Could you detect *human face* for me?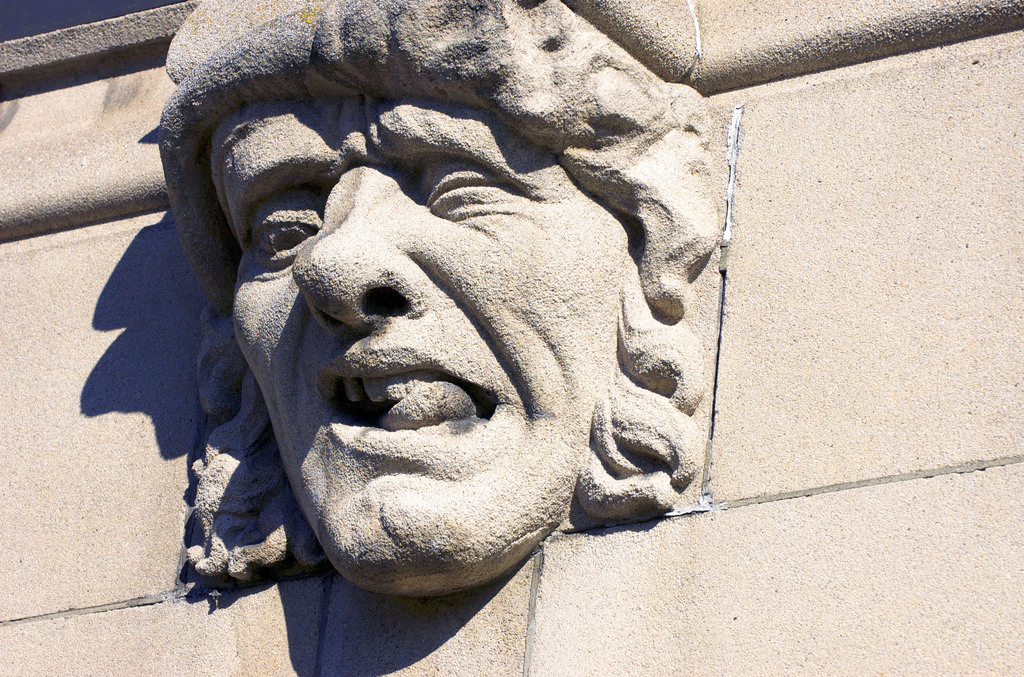
Detection result: select_region(209, 102, 643, 580).
